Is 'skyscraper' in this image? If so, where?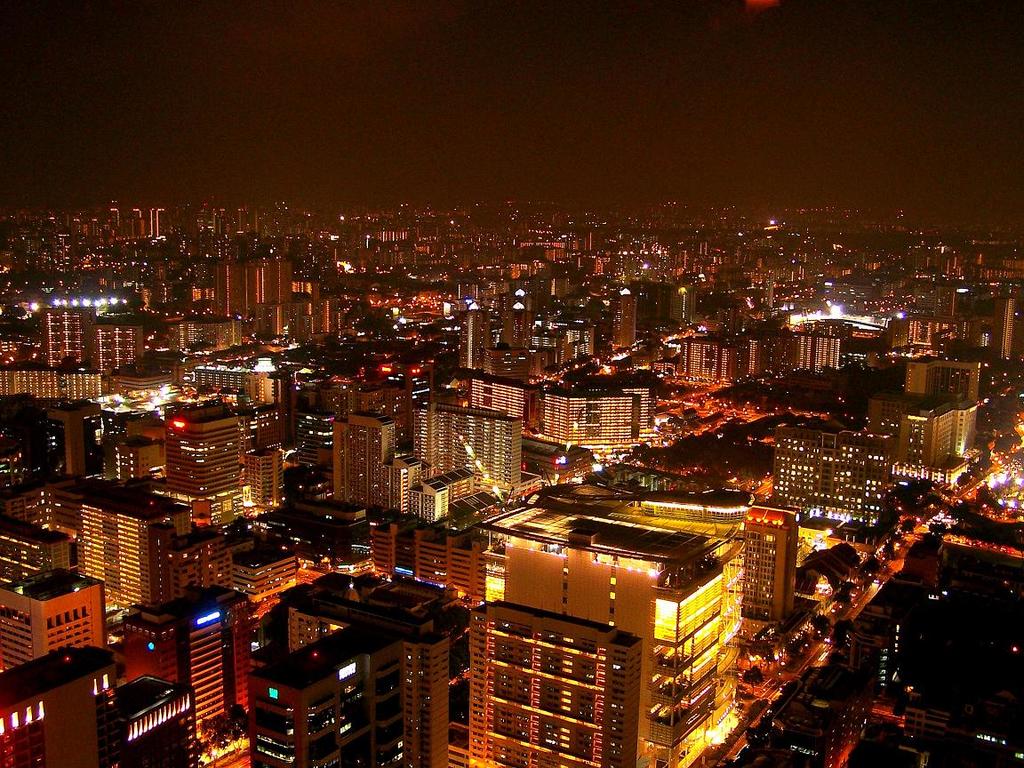
Yes, at (left=476, top=603, right=659, bottom=766).
